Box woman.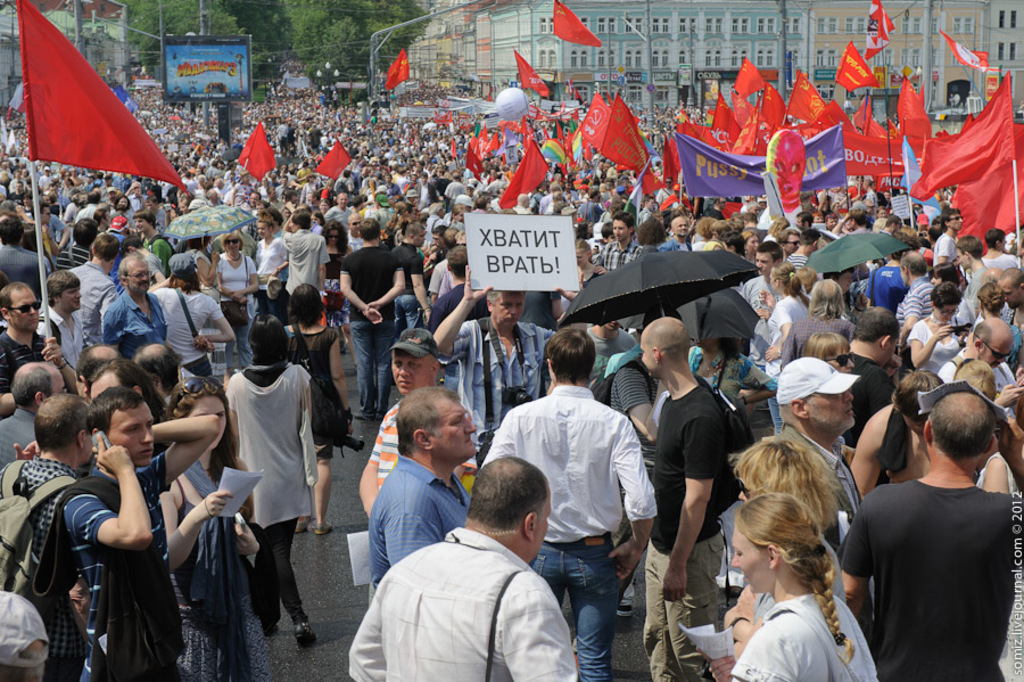
<bbox>53, 215, 102, 265</bbox>.
